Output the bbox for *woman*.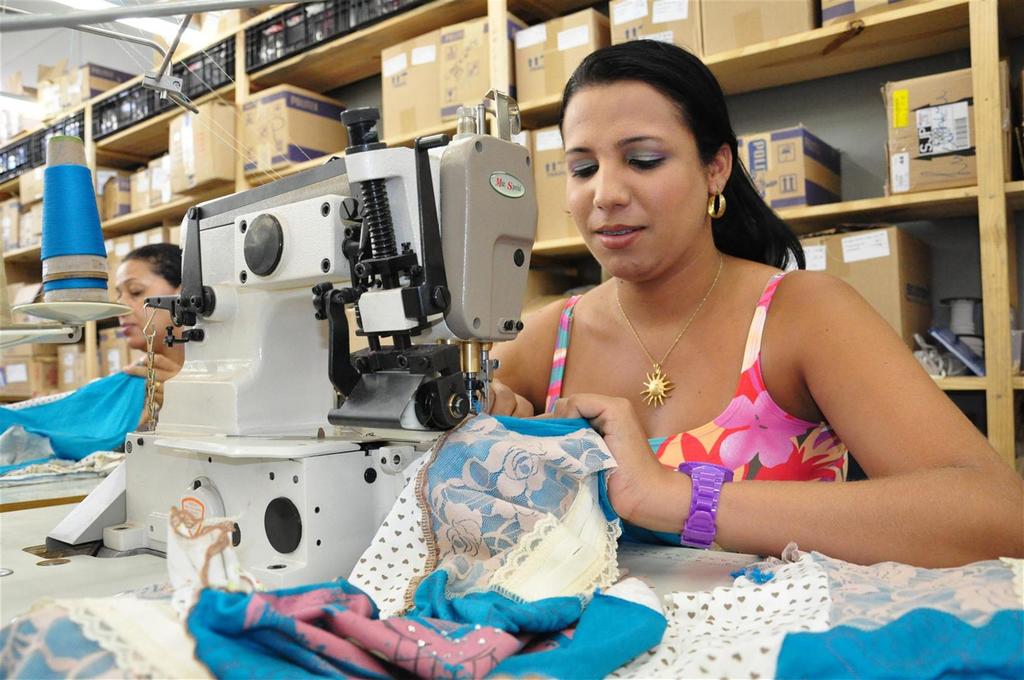
509/58/970/586.
